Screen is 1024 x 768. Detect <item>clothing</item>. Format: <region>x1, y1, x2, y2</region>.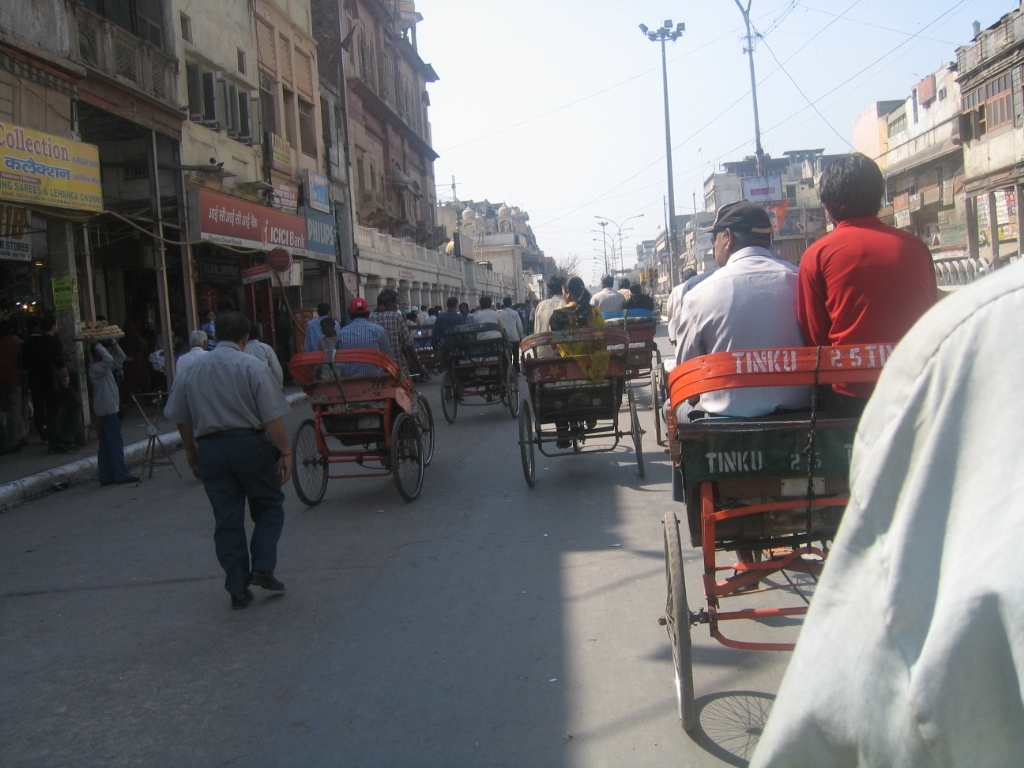
<region>794, 192, 929, 360</region>.
